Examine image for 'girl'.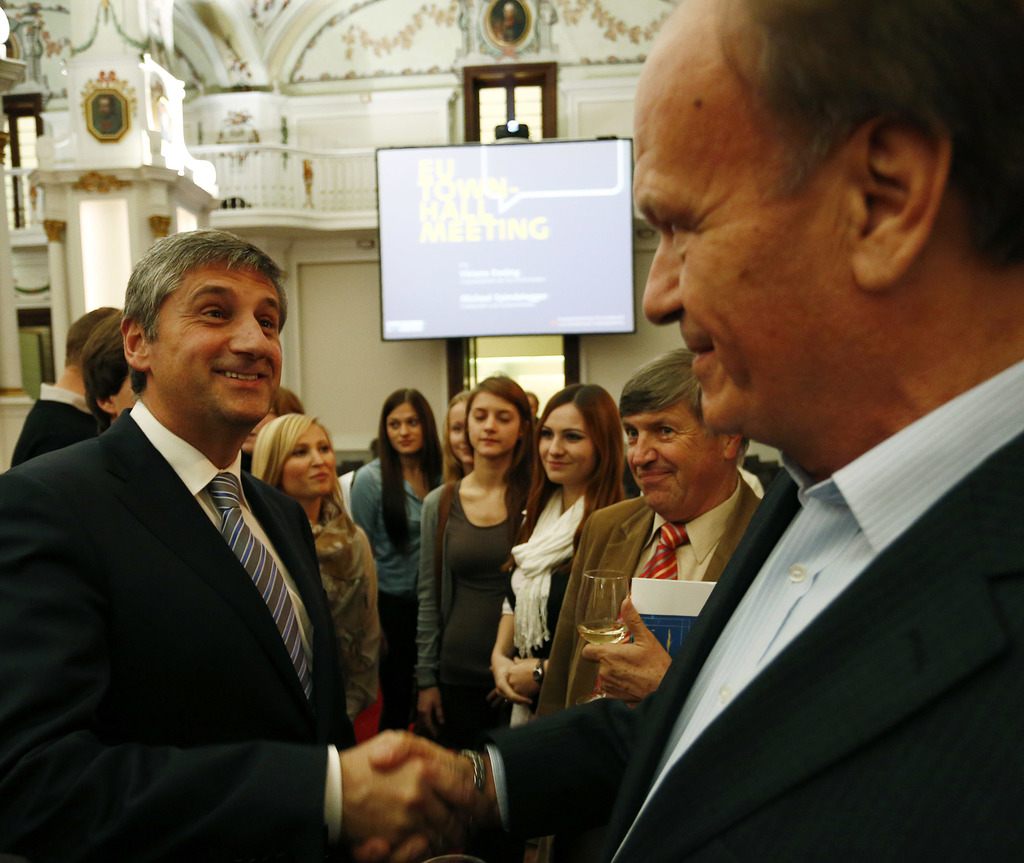
Examination result: bbox=[418, 370, 551, 757].
